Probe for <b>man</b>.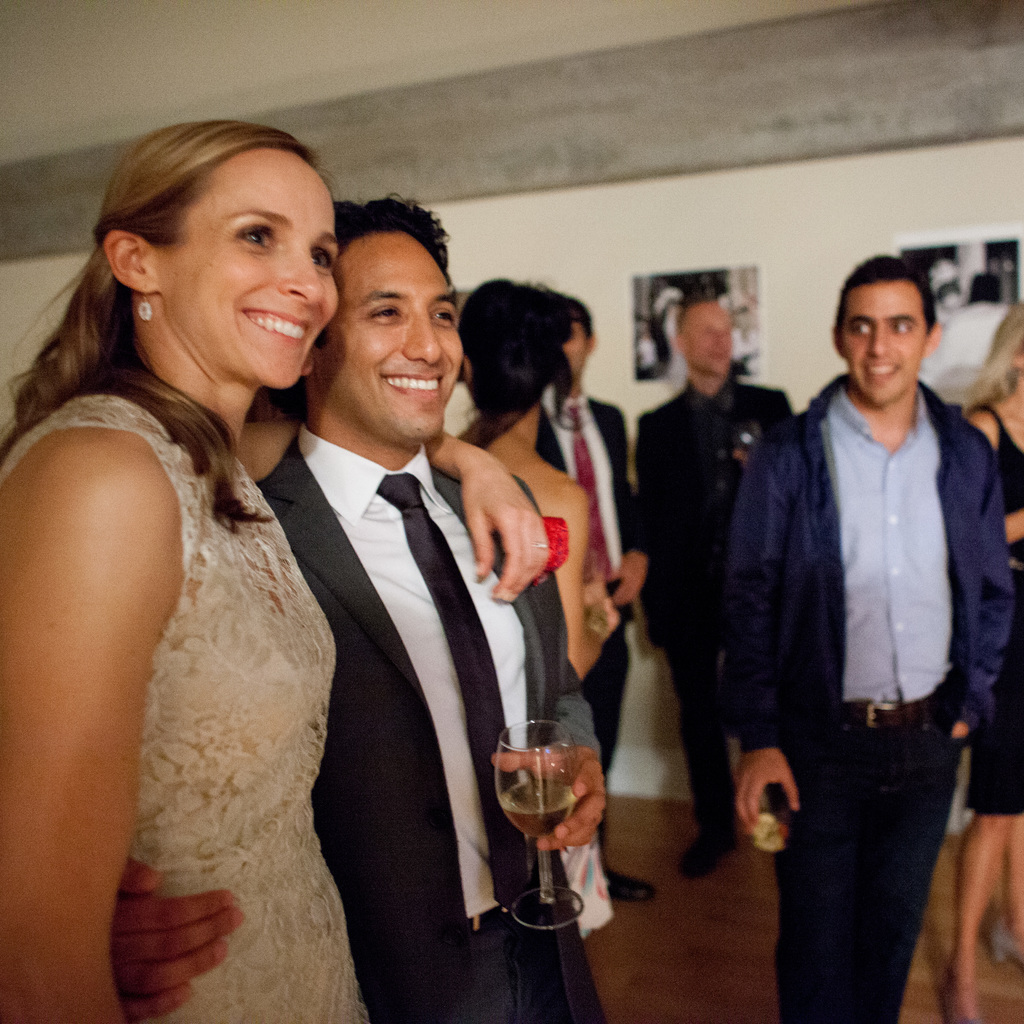
Probe result: region(637, 296, 795, 868).
